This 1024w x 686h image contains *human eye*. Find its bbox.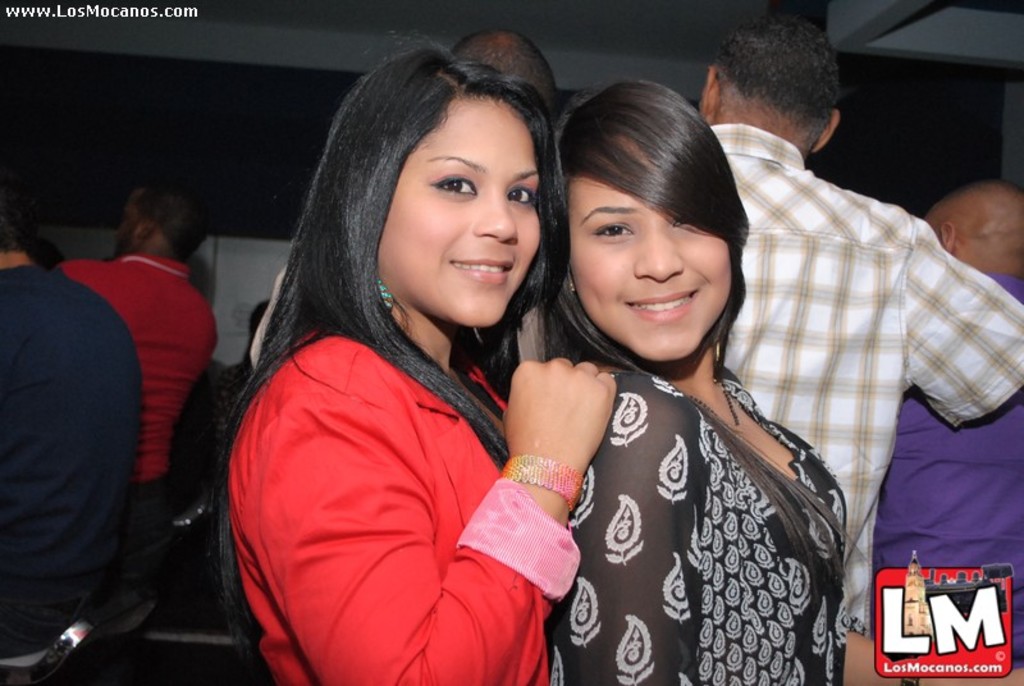
region(595, 214, 632, 242).
